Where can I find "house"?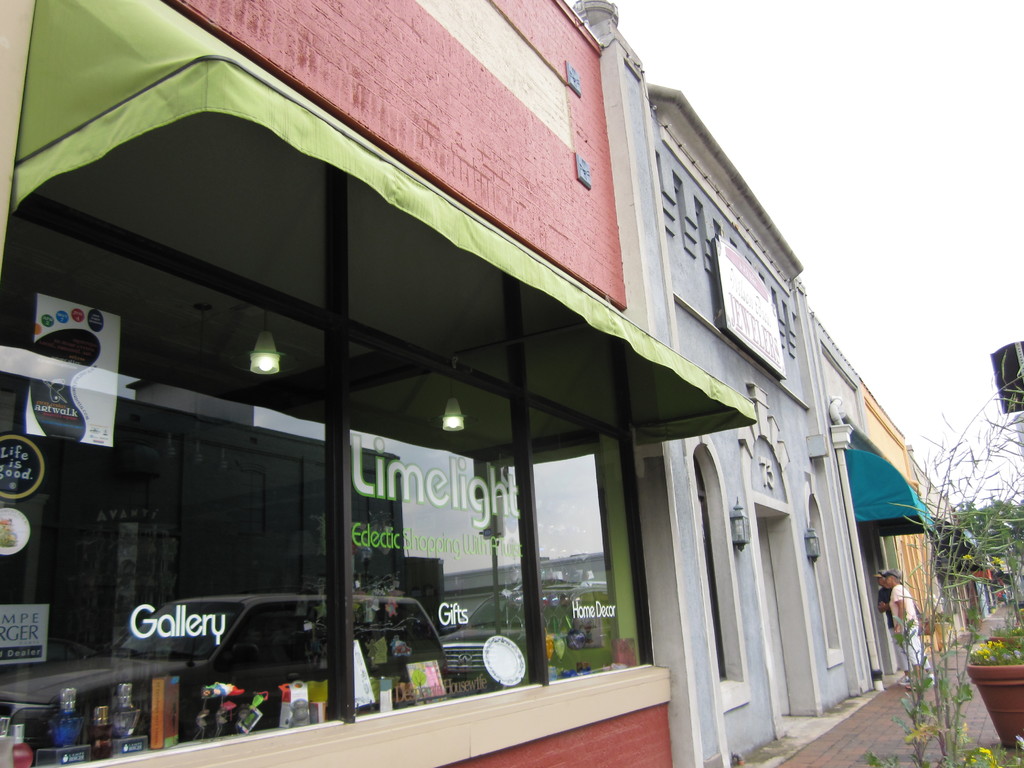
You can find it at 855,374,961,659.
